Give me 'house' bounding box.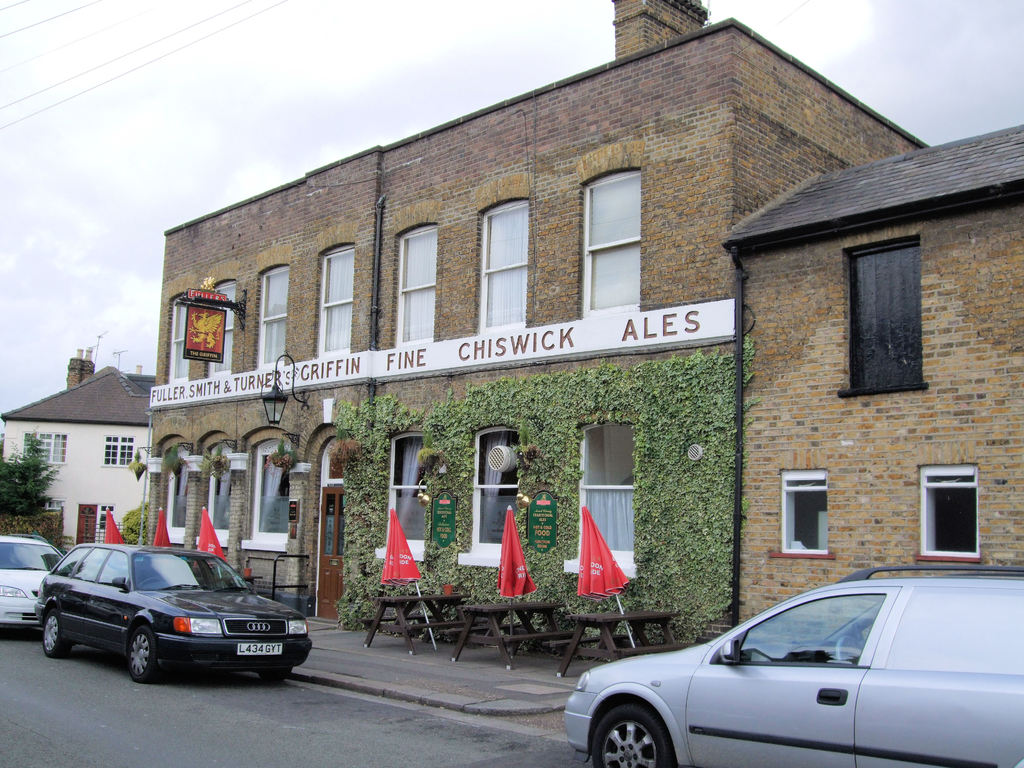
box(147, 2, 1023, 662).
